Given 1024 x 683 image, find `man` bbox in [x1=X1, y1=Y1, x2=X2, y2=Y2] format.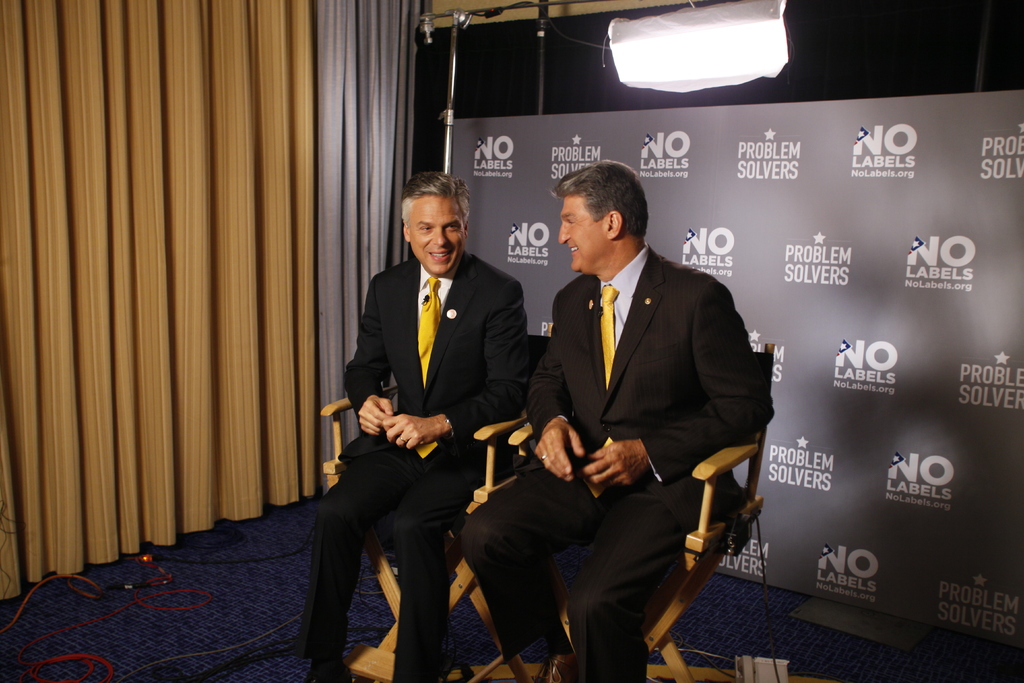
[x1=511, y1=149, x2=768, y2=674].
